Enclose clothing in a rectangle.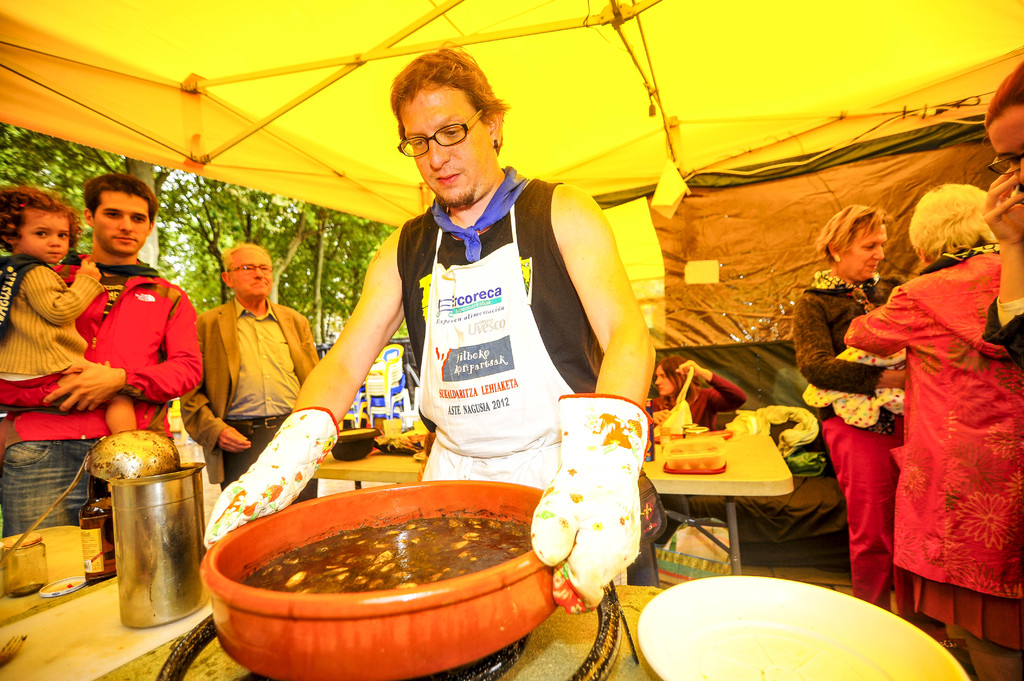
x1=787 y1=273 x2=913 y2=609.
